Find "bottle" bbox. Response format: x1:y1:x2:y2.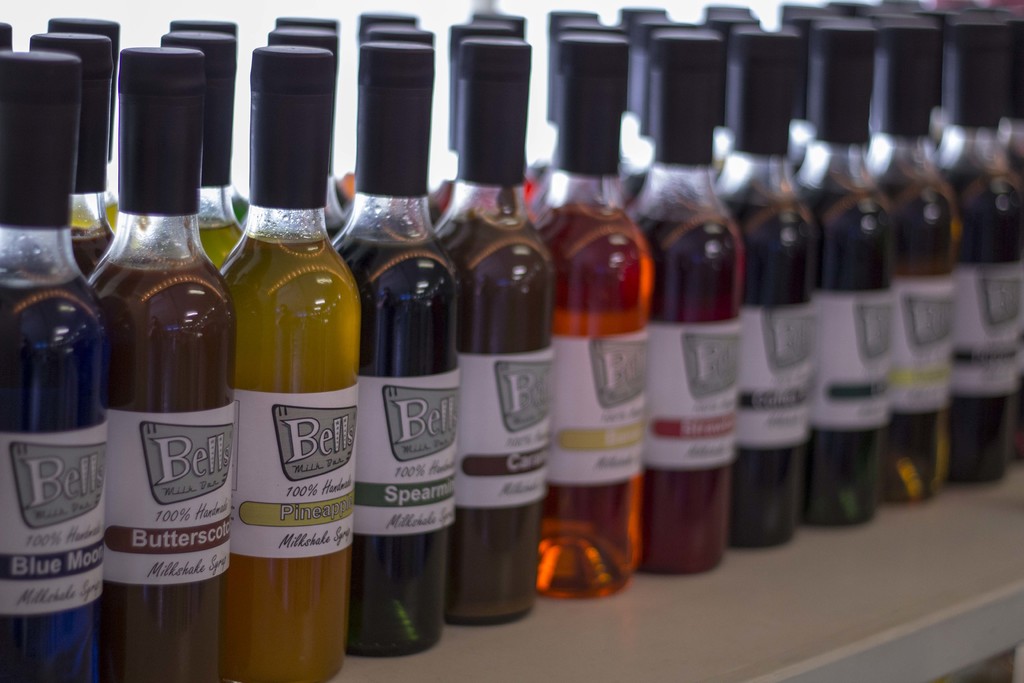
82:50:241:682.
